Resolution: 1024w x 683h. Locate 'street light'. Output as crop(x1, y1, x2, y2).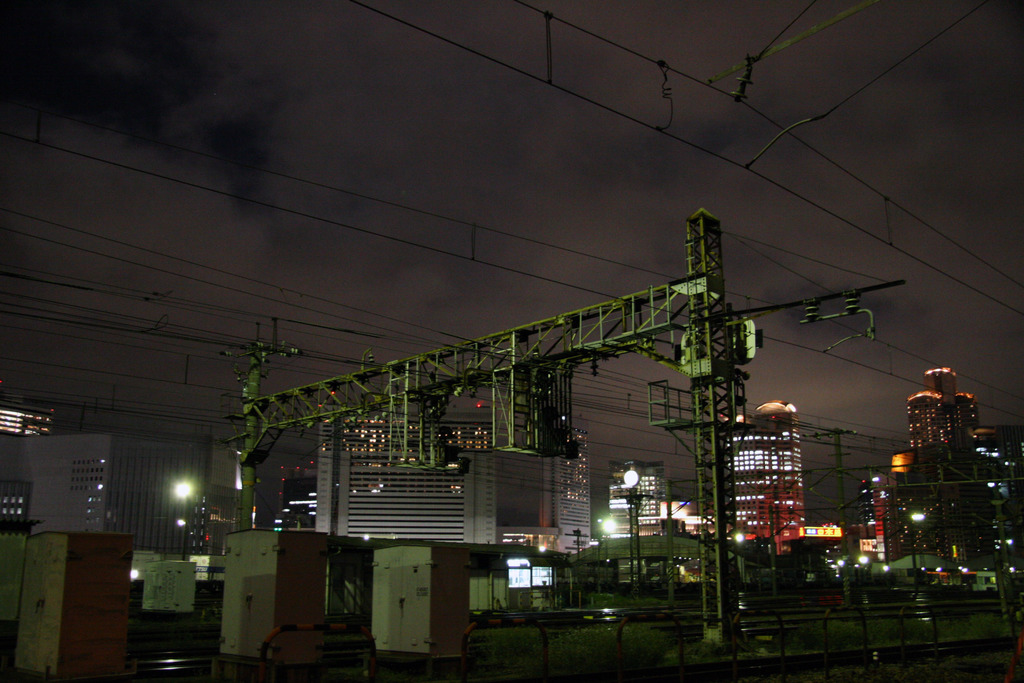
crop(173, 518, 198, 548).
